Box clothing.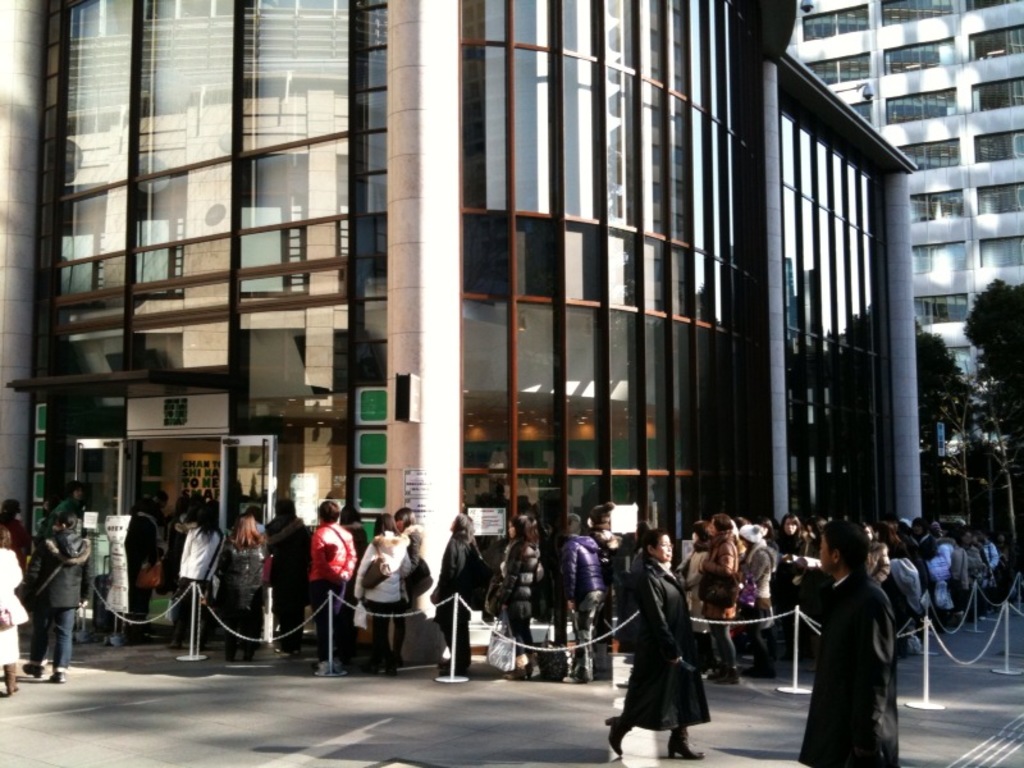
33/532/86/667.
